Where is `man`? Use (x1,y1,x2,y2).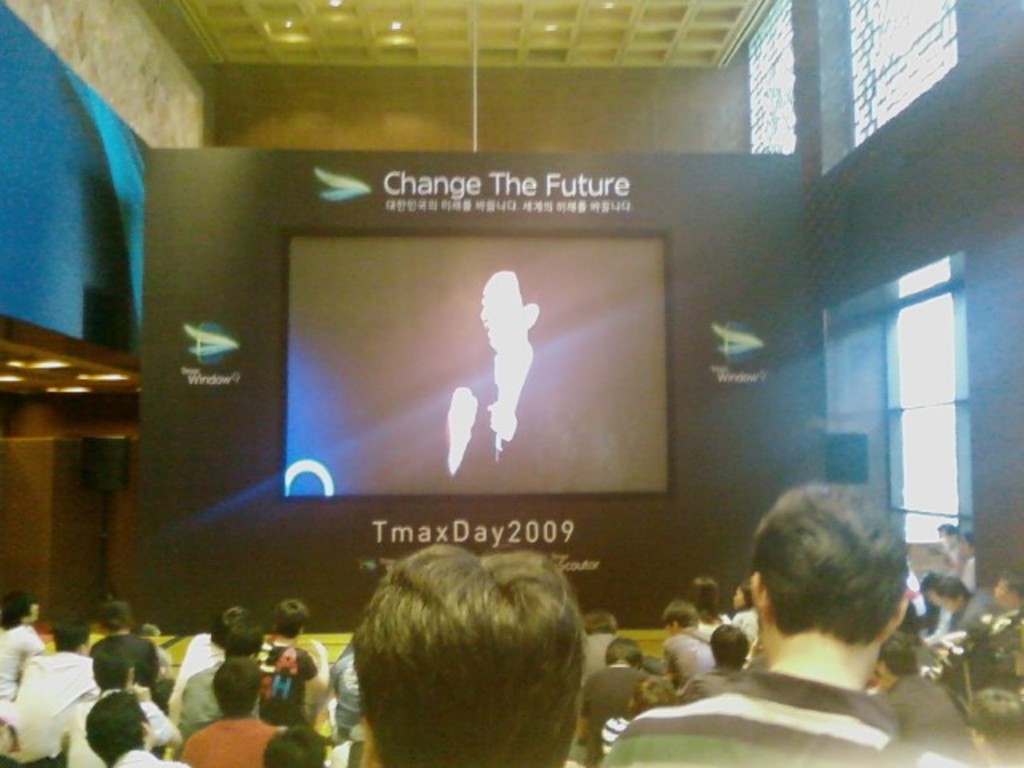
(179,656,286,766).
